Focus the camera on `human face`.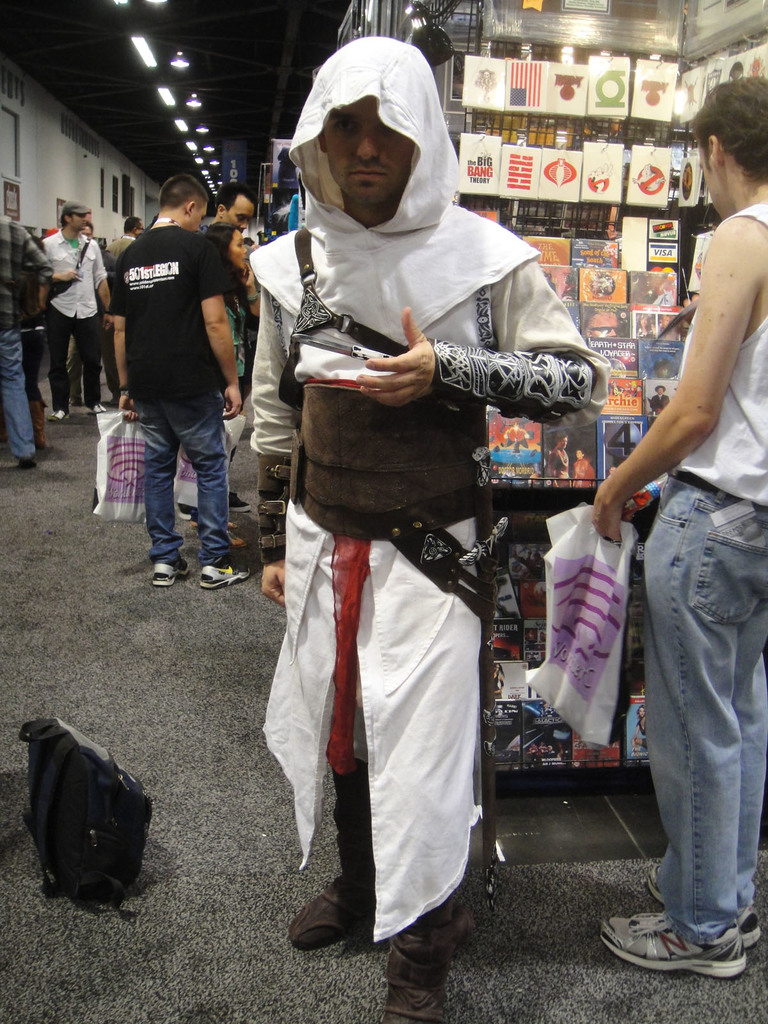
Focus region: {"left": 229, "top": 230, "right": 245, "bottom": 267}.
